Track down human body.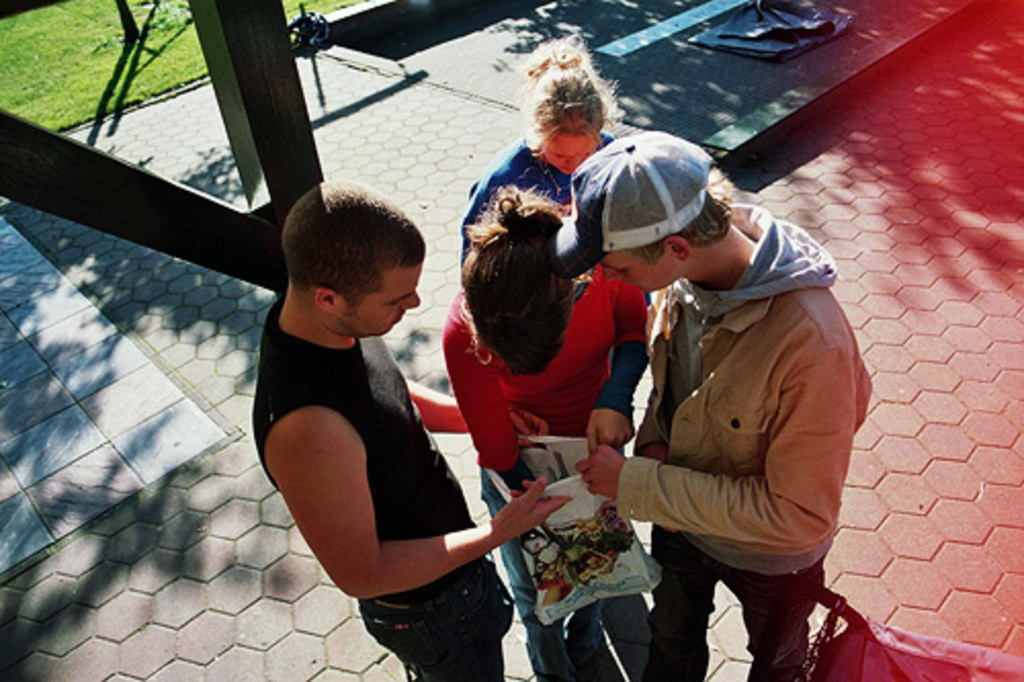
Tracked to (left=461, top=137, right=610, bottom=219).
